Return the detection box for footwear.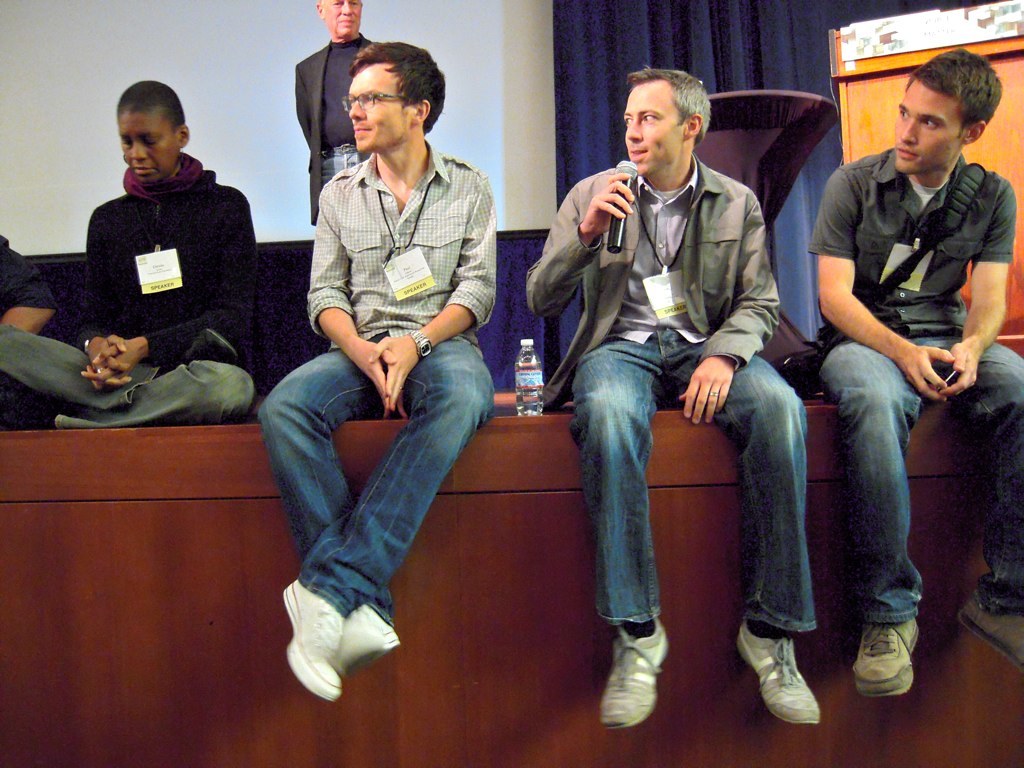
<region>337, 599, 408, 676</region>.
